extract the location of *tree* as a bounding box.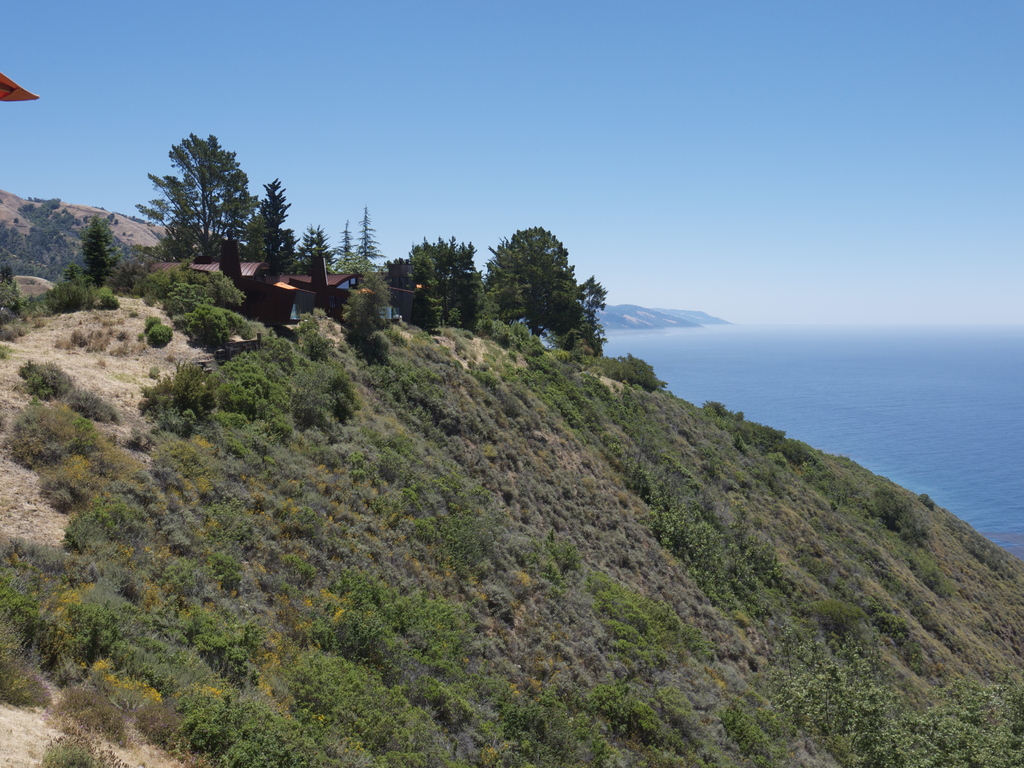
<box>0,206,133,317</box>.
